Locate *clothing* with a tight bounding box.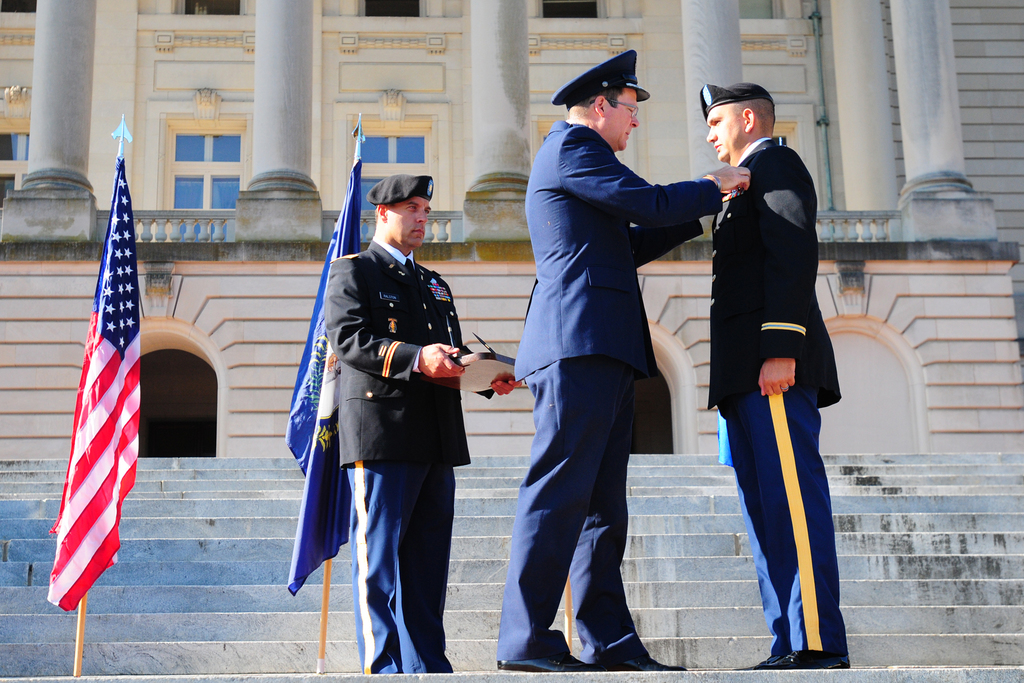
(707,131,844,660).
